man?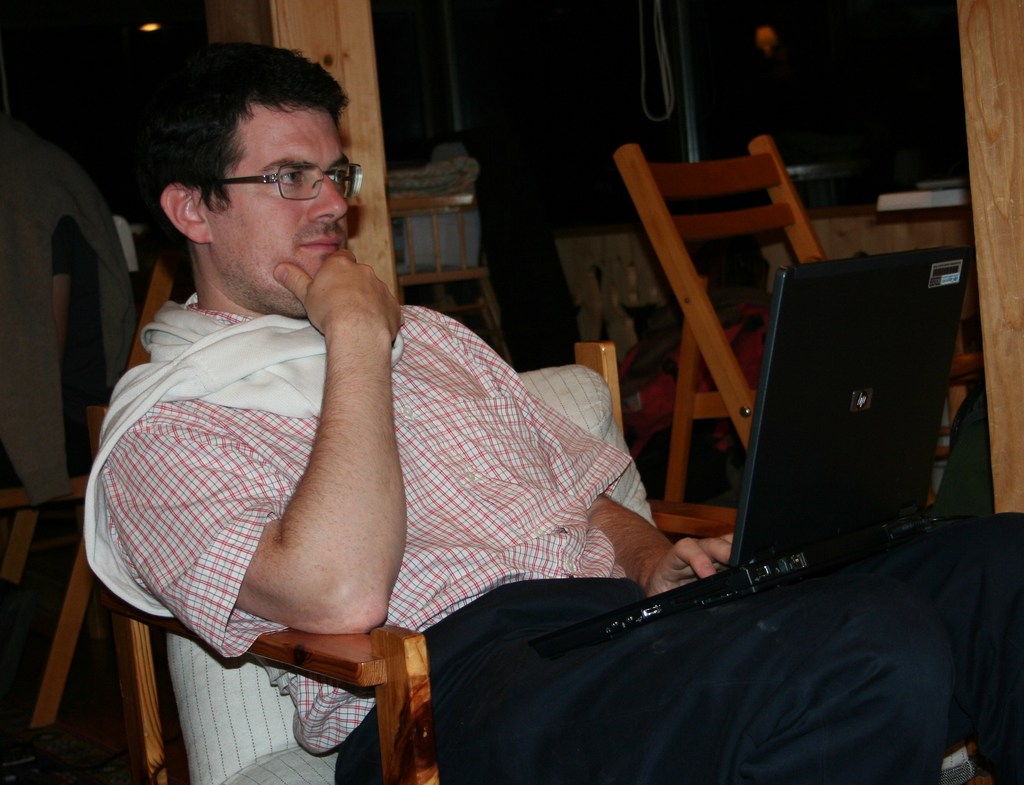
x1=60 y1=115 x2=902 y2=756
